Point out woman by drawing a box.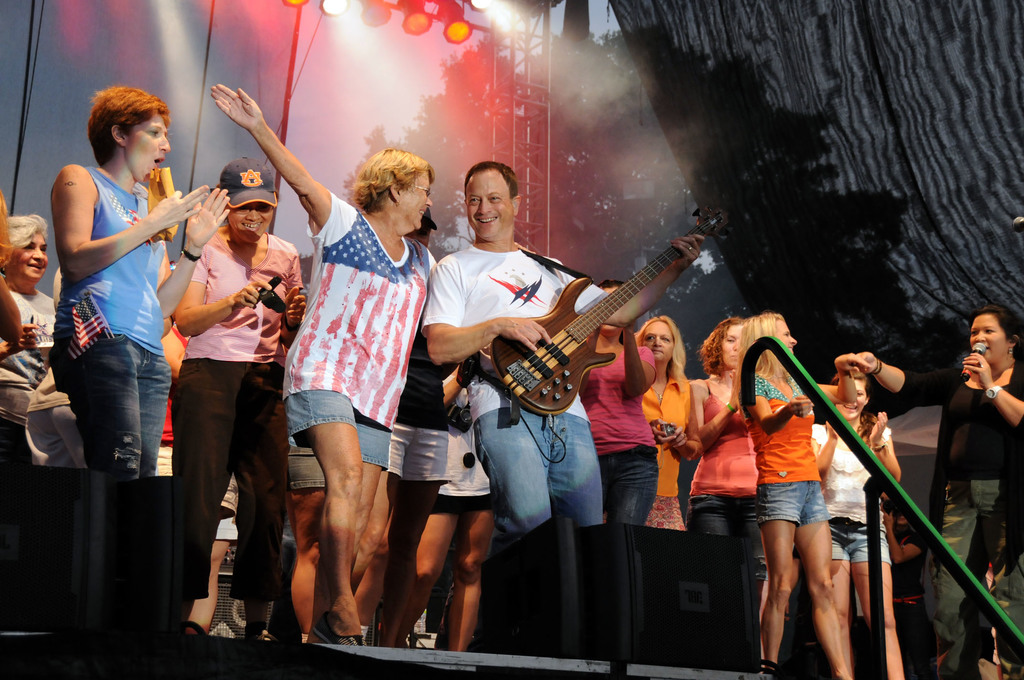
x1=0, y1=214, x2=64, y2=627.
